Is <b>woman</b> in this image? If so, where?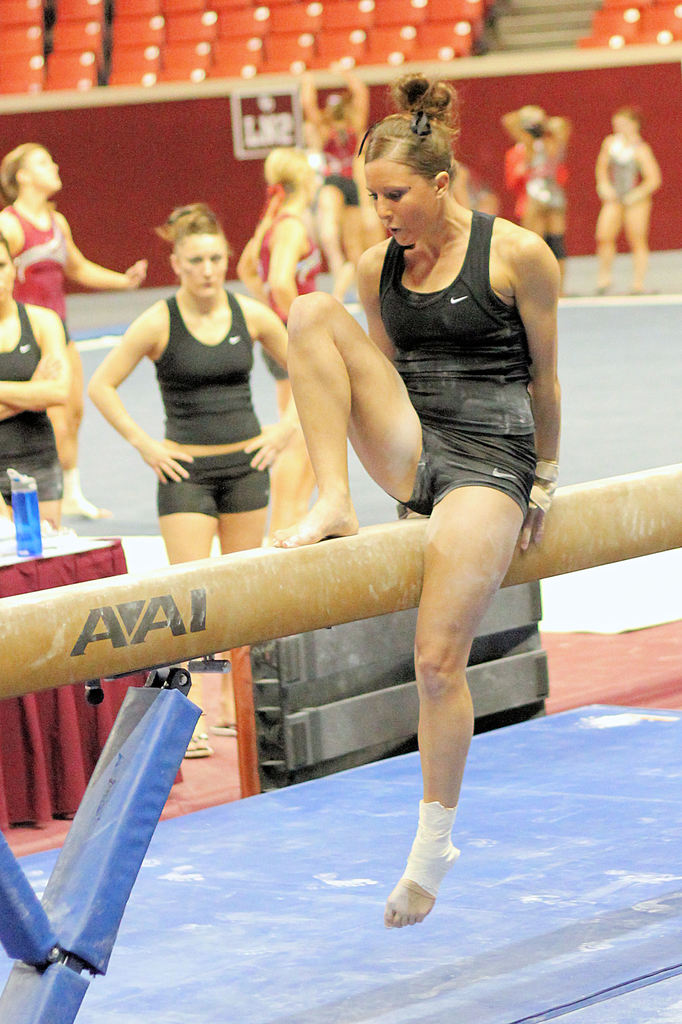
Yes, at 495, 102, 570, 257.
